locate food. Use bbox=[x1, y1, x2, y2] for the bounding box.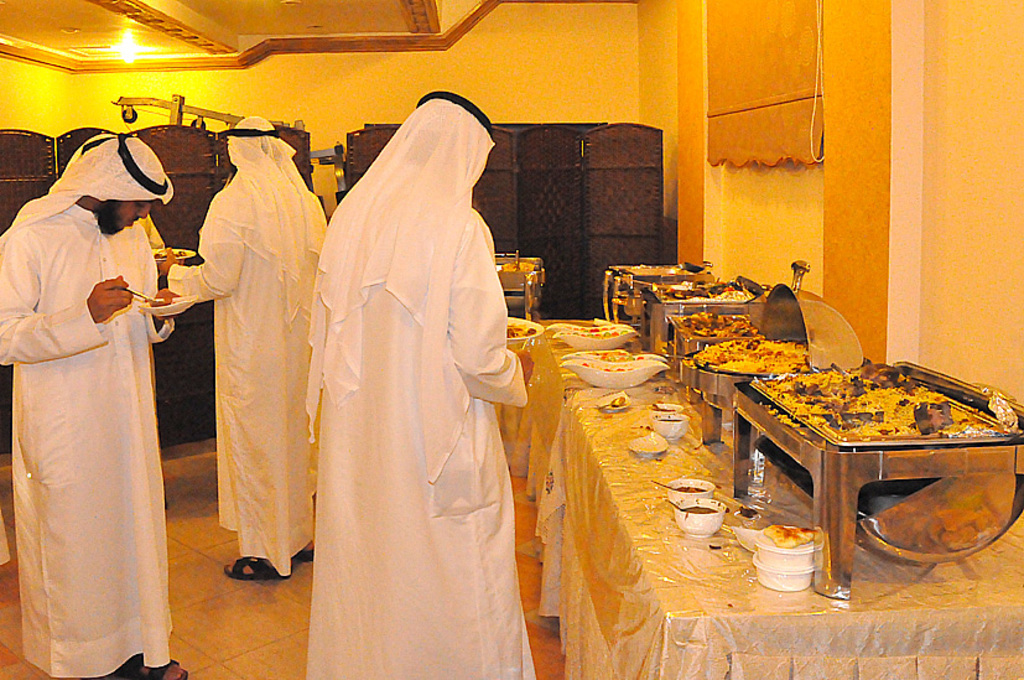
bbox=[752, 359, 1014, 447].
